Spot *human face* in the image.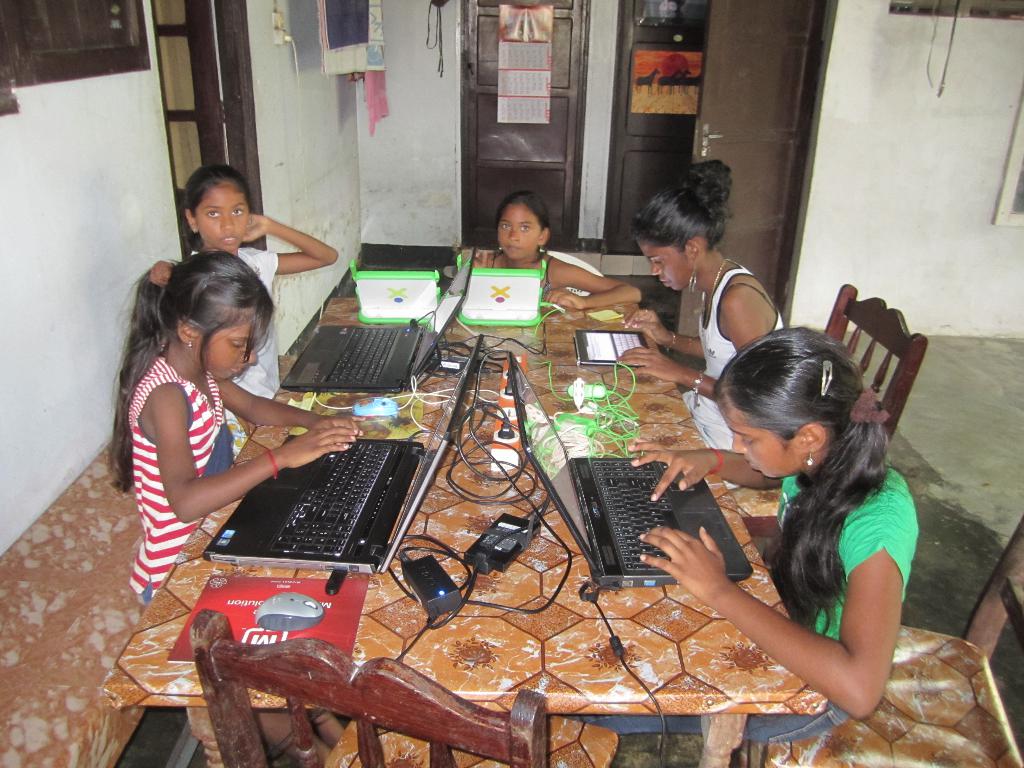
*human face* found at <region>493, 211, 543, 259</region>.
